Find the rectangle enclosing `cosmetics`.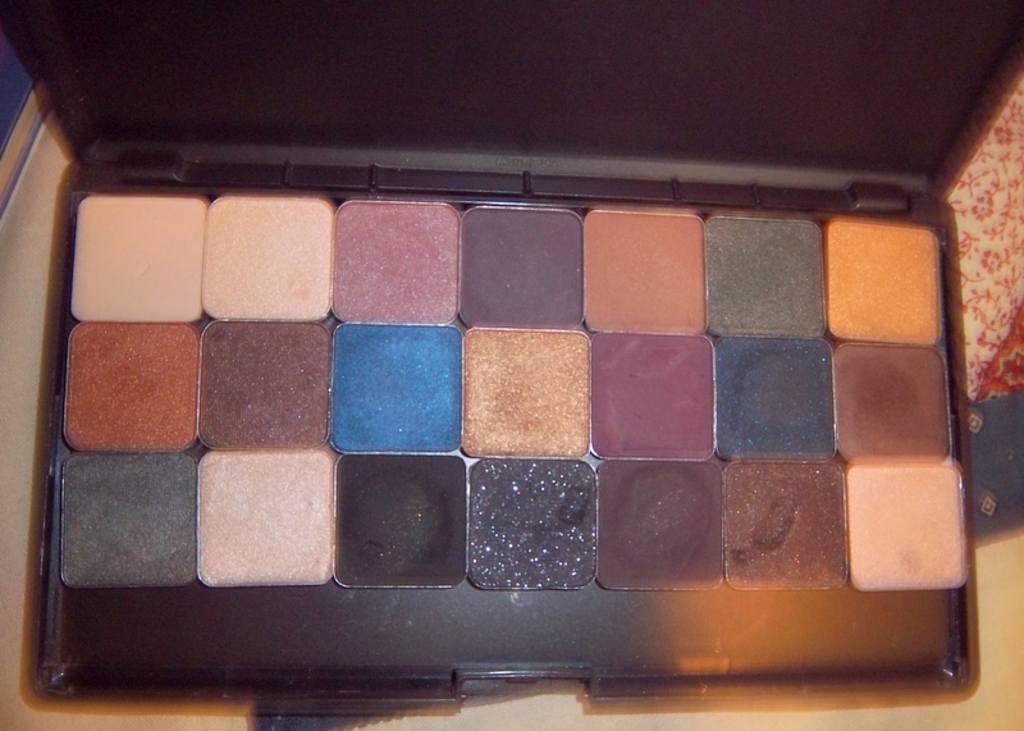
l=598, t=461, r=724, b=590.
